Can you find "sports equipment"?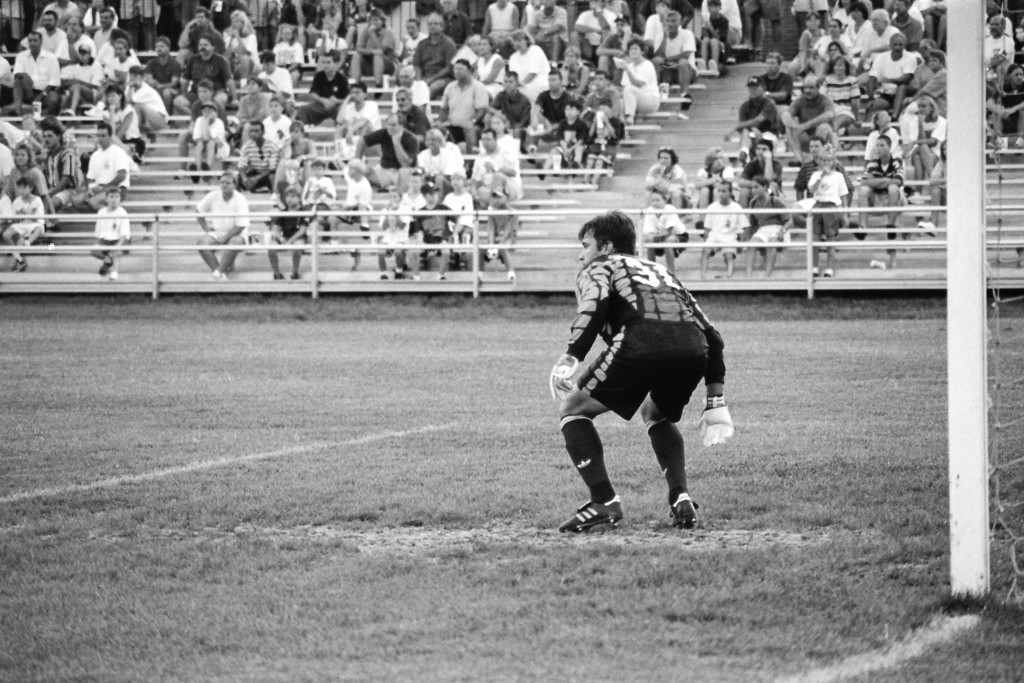
Yes, bounding box: (548, 354, 582, 400).
